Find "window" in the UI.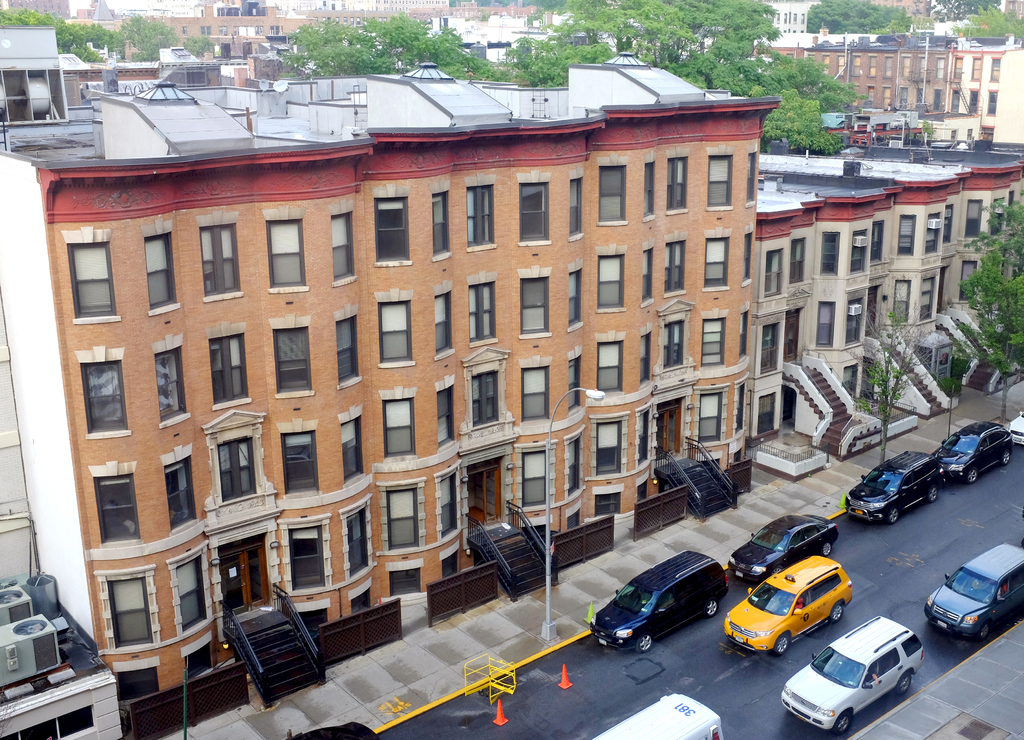
UI element at [388, 558, 429, 599].
